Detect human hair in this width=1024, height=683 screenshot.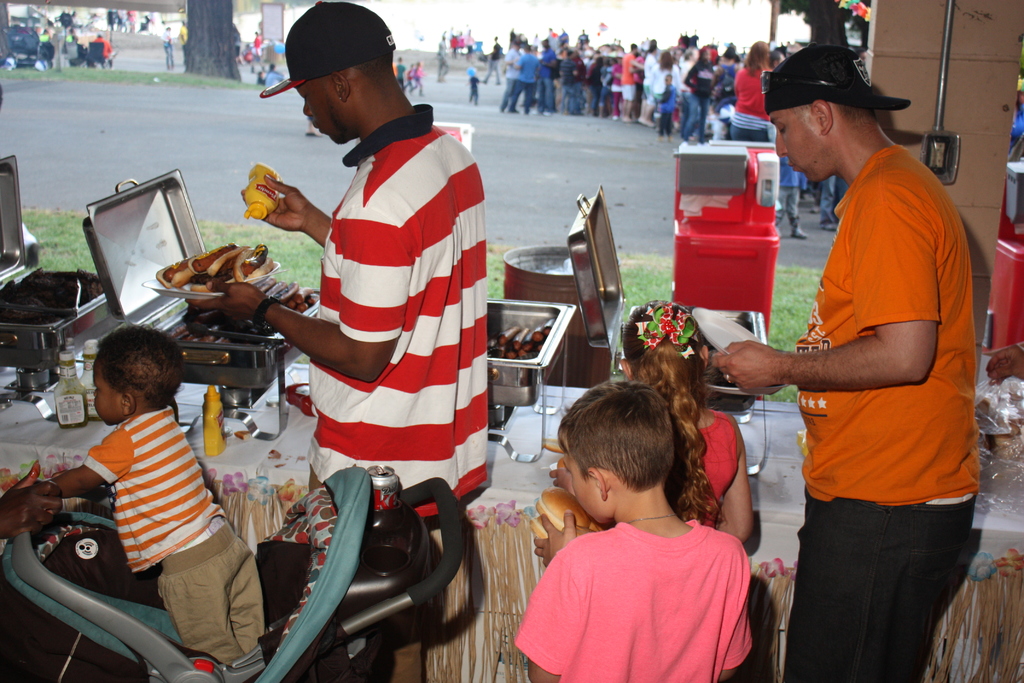
Detection: (791,99,879,133).
